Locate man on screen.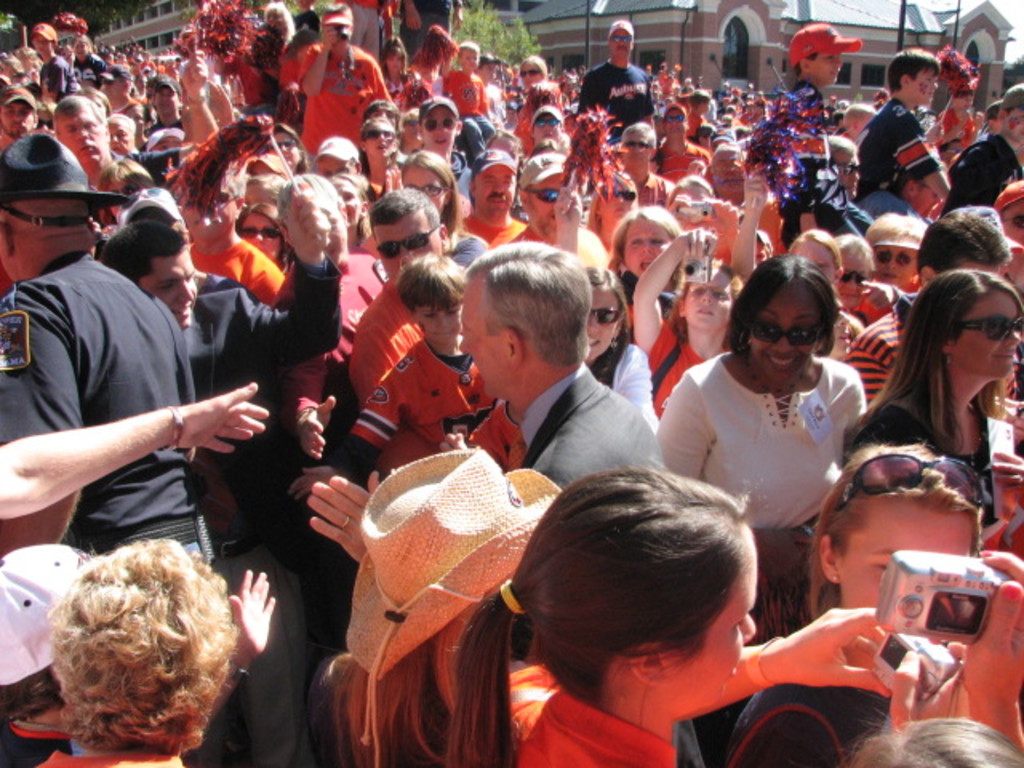
On screen at {"left": 294, "top": 0, "right": 392, "bottom": 178}.
